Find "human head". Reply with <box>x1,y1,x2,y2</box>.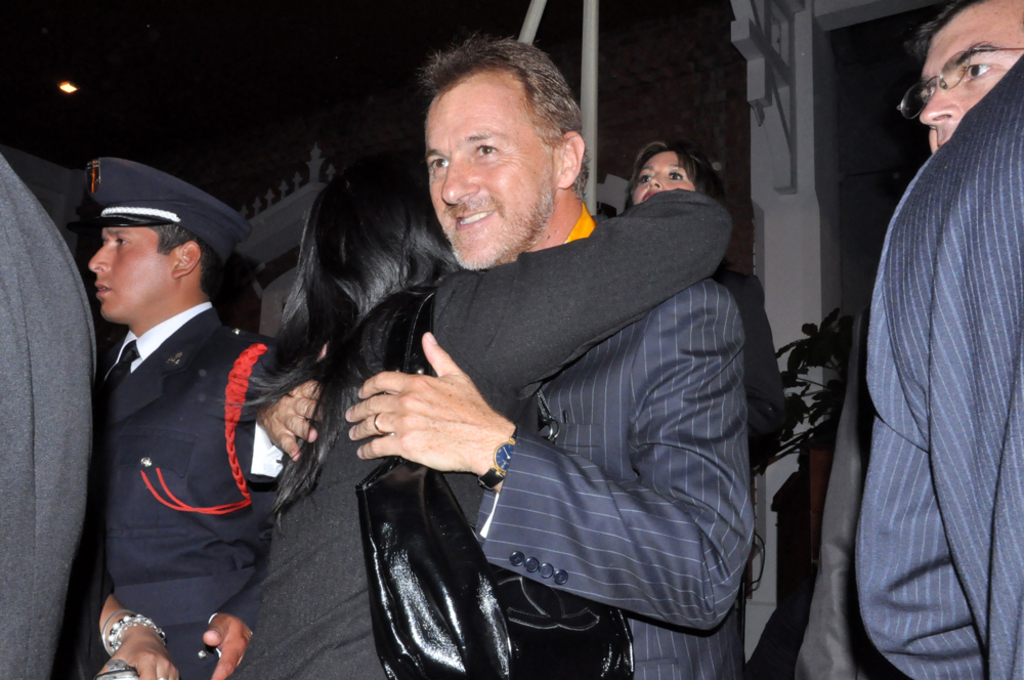
<box>628,141,718,207</box>.
